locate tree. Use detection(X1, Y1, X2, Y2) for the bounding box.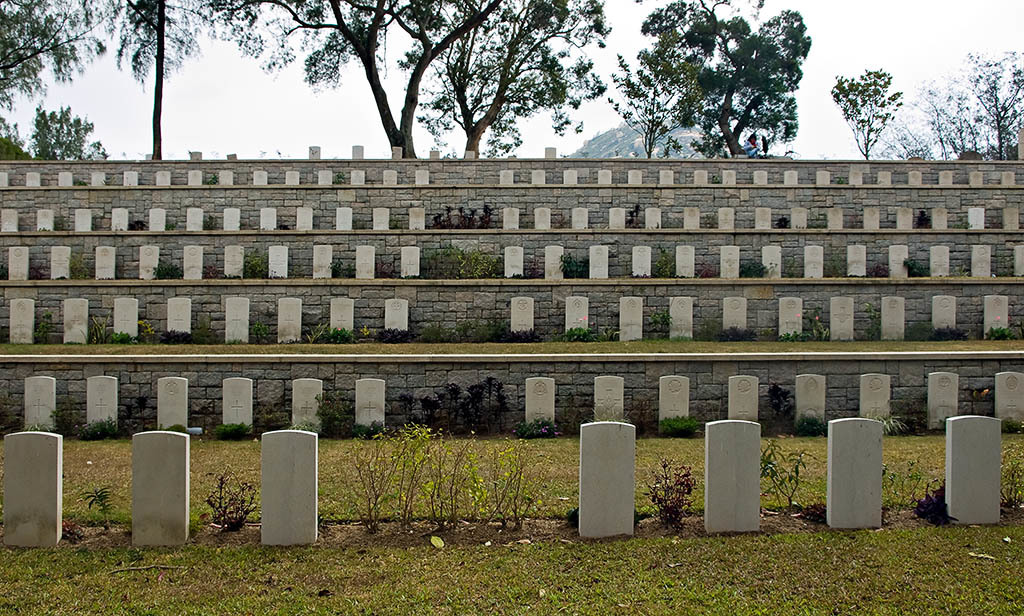
detection(843, 50, 923, 144).
